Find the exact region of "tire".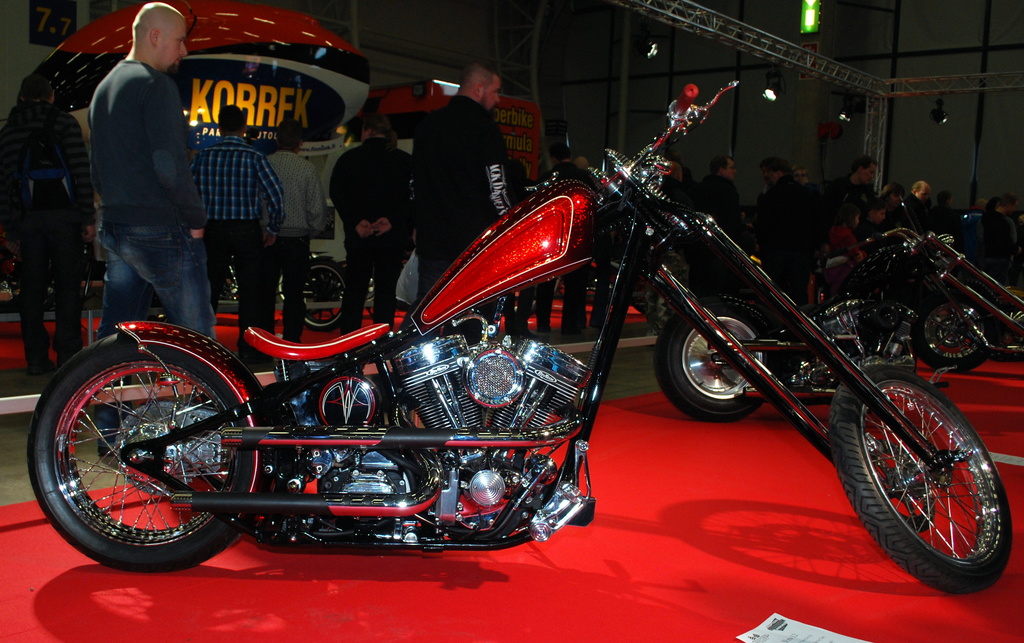
Exact region: [left=303, top=258, right=347, bottom=331].
